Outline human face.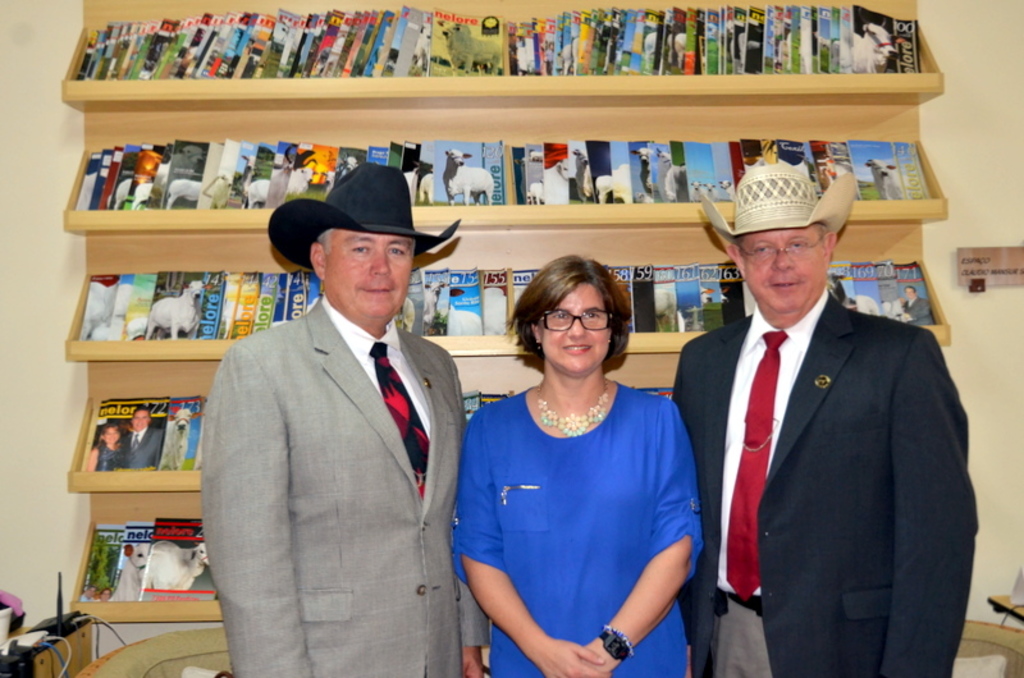
Outline: left=132, top=408, right=146, bottom=430.
